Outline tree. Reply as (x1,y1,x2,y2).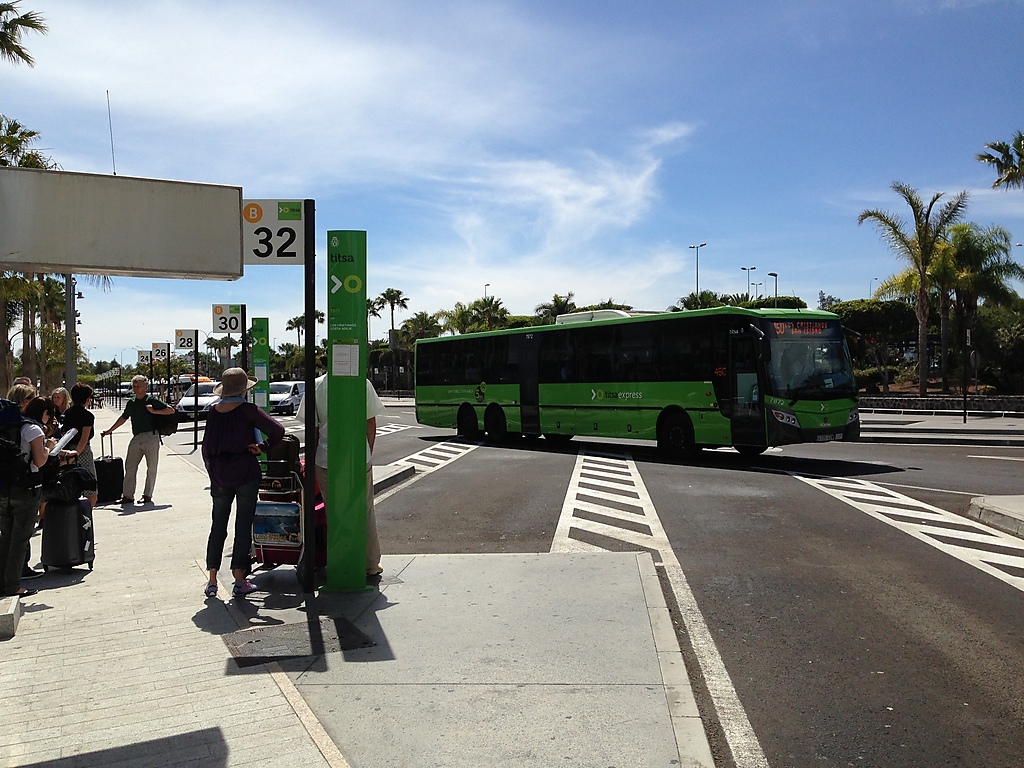
(377,284,406,339).
